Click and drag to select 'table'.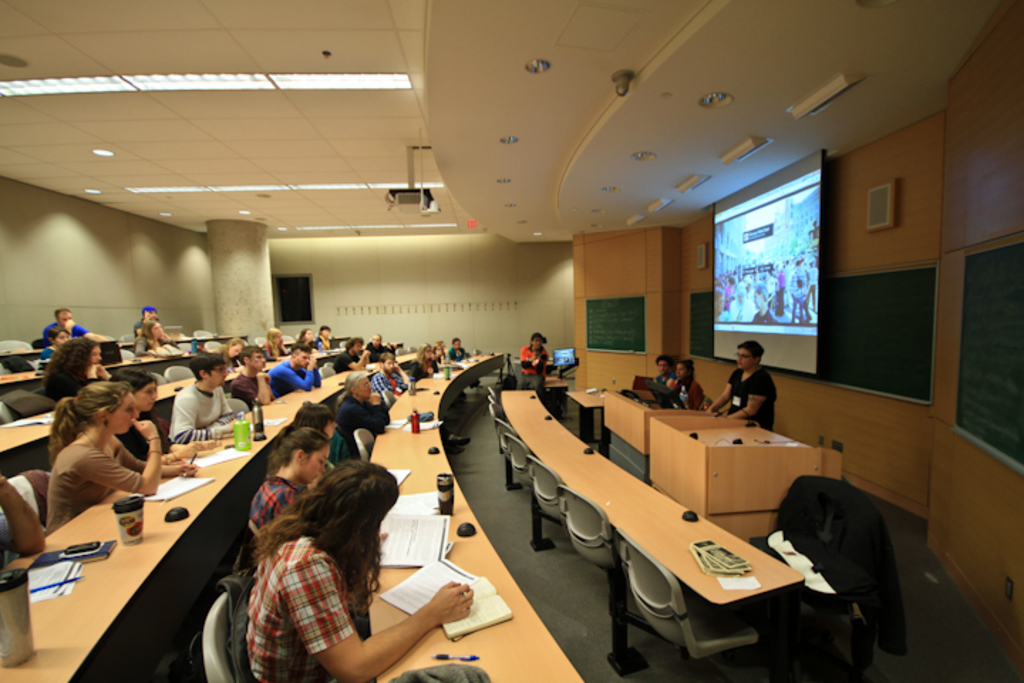
Selection: x1=364, y1=354, x2=586, y2=682.
